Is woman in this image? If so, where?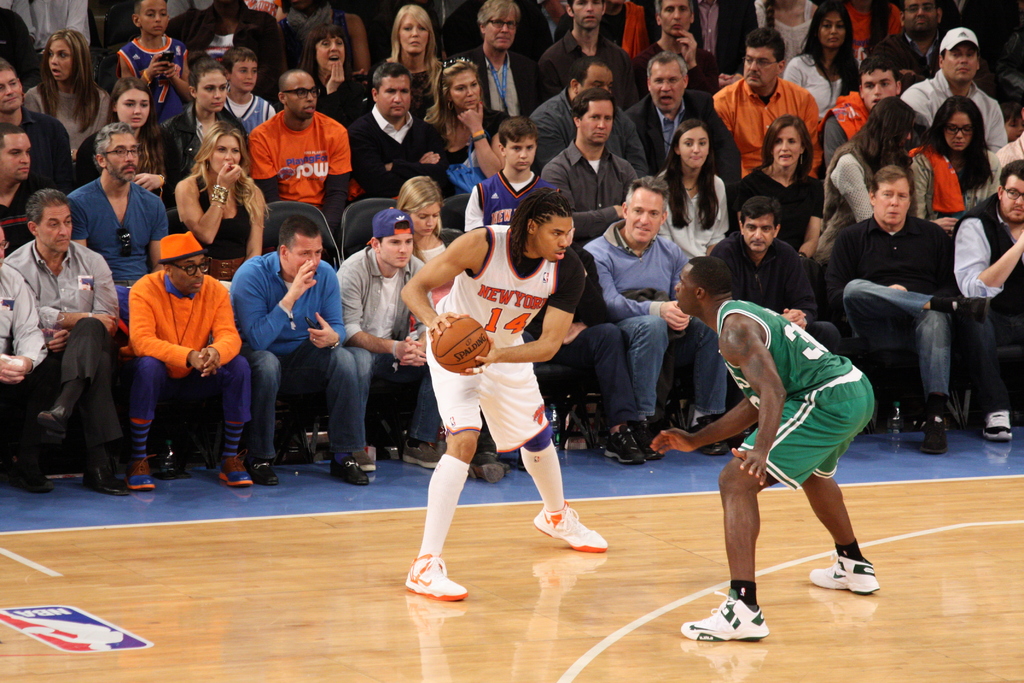
Yes, at detection(178, 120, 264, 283).
